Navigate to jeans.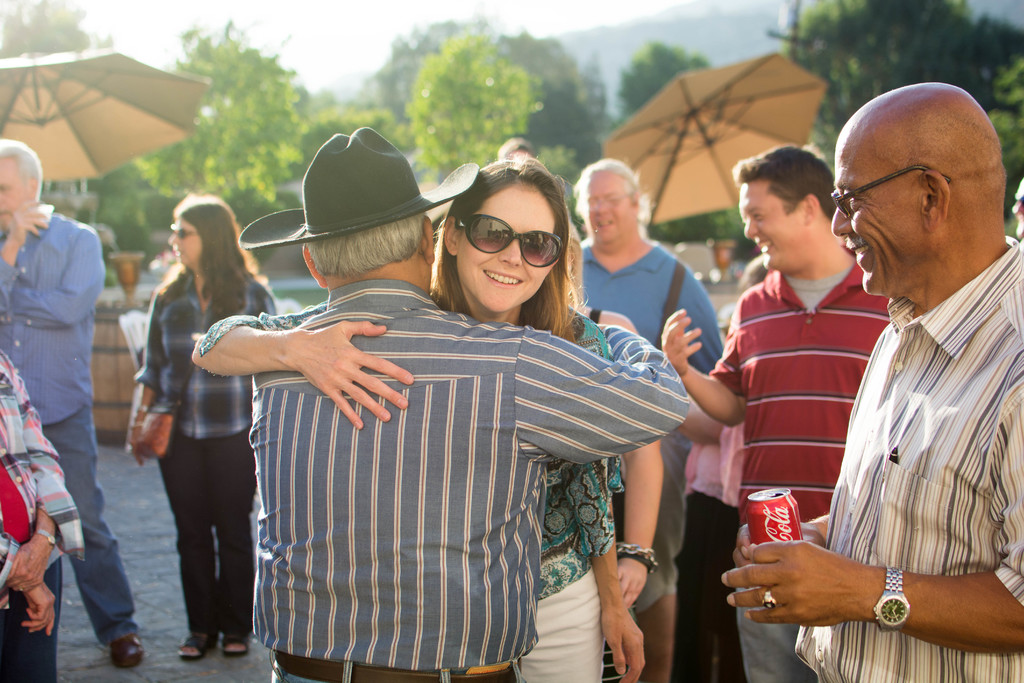
Navigation target: 37 404 141 654.
